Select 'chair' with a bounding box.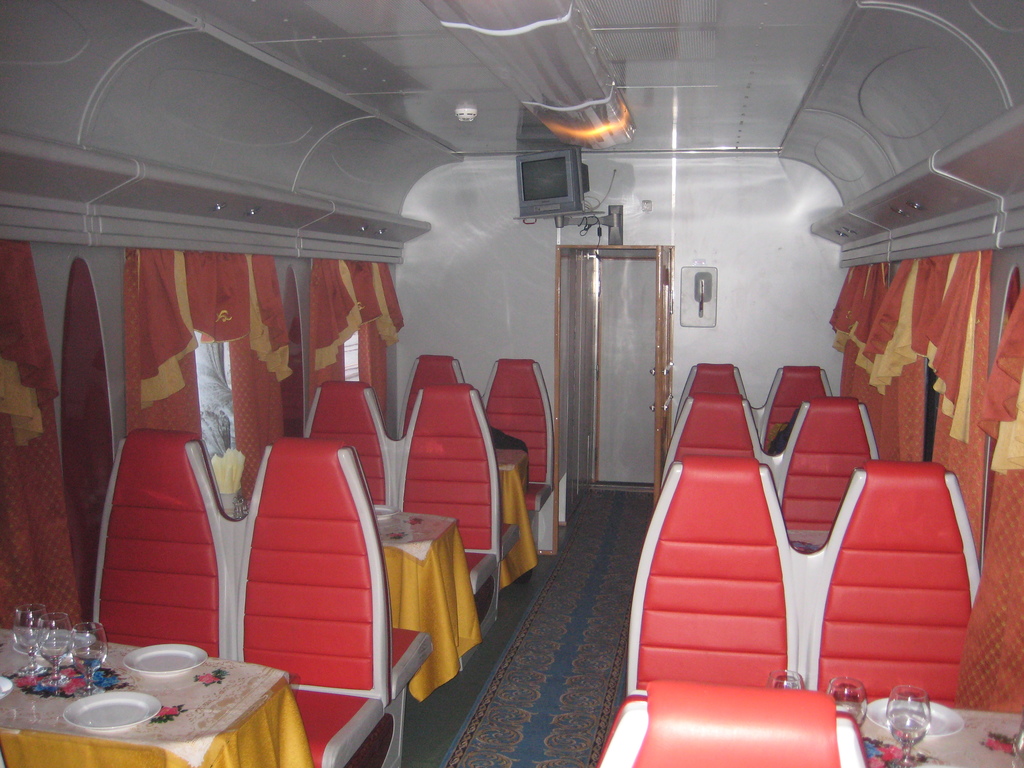
[598, 681, 863, 767].
